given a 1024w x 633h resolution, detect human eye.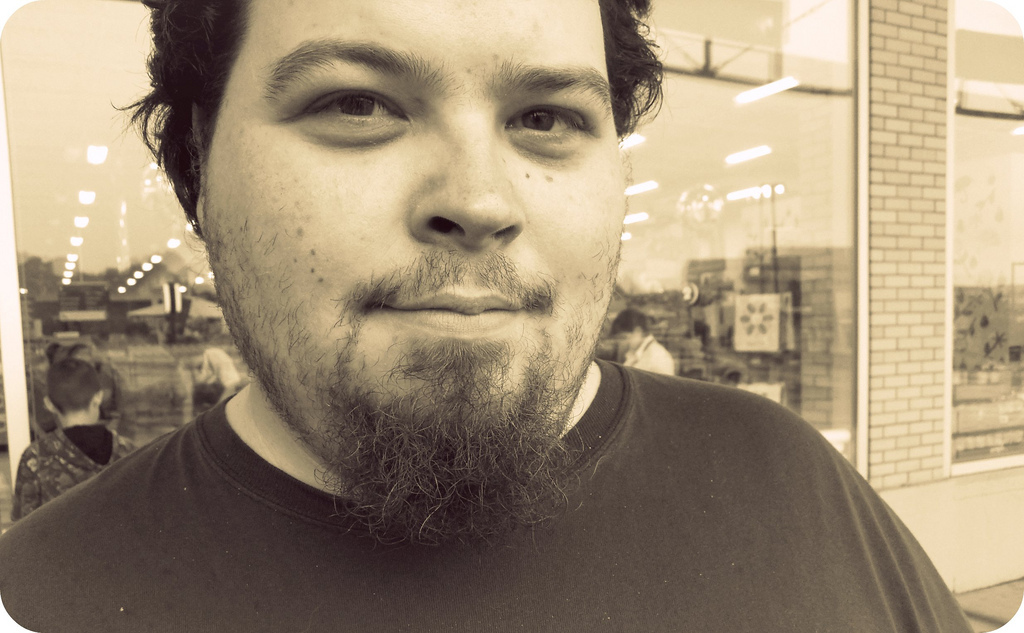
299:85:405:145.
